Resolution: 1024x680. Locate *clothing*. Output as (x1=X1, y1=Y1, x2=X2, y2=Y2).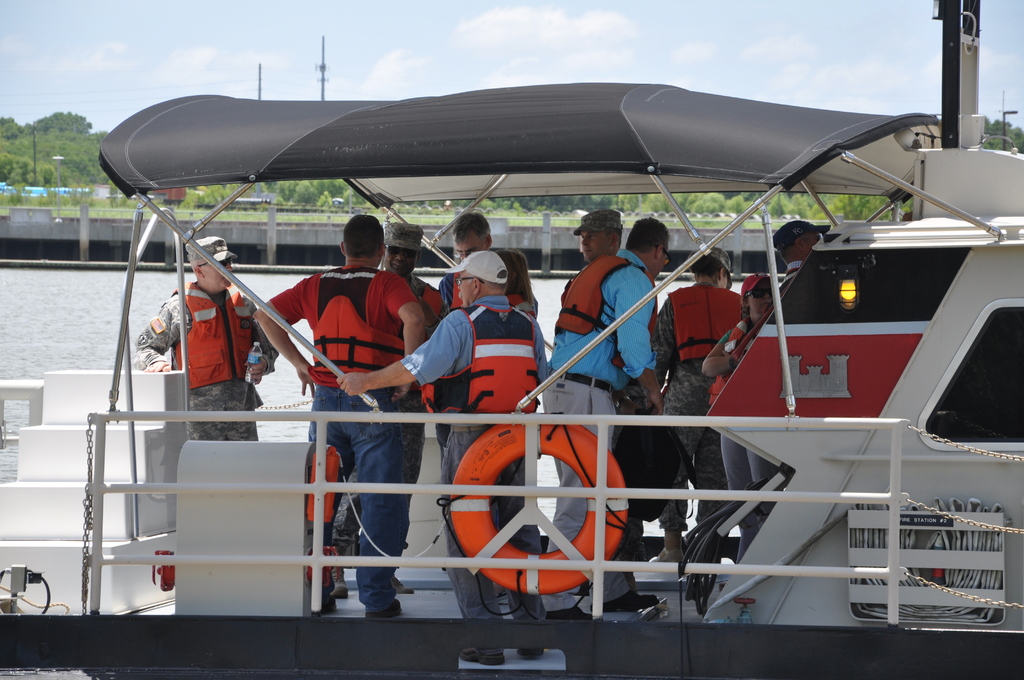
(x1=397, y1=252, x2=545, y2=359).
